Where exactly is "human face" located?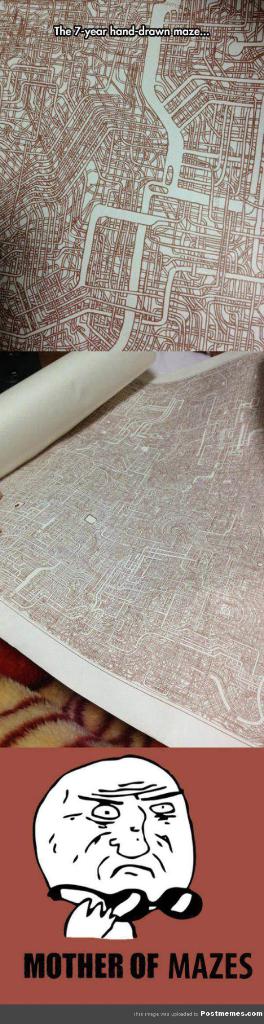
Its bounding box is <bbox>42, 758, 186, 898</bbox>.
